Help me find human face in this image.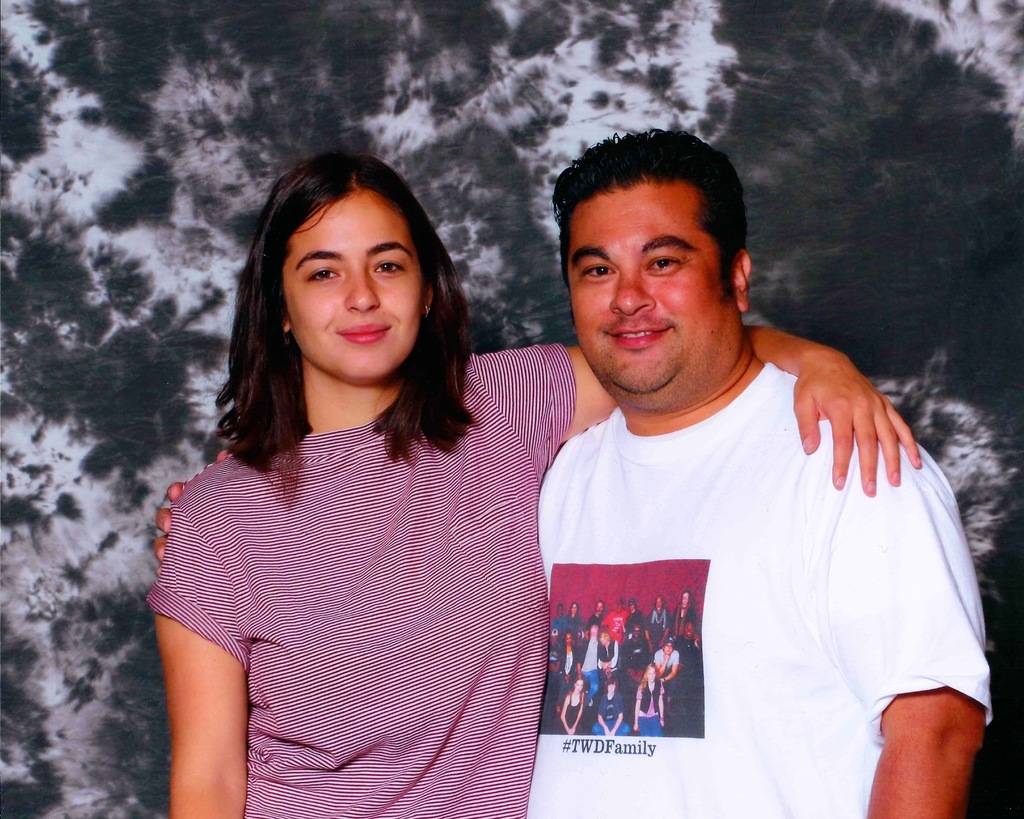
Found it: <box>564,175,723,395</box>.
